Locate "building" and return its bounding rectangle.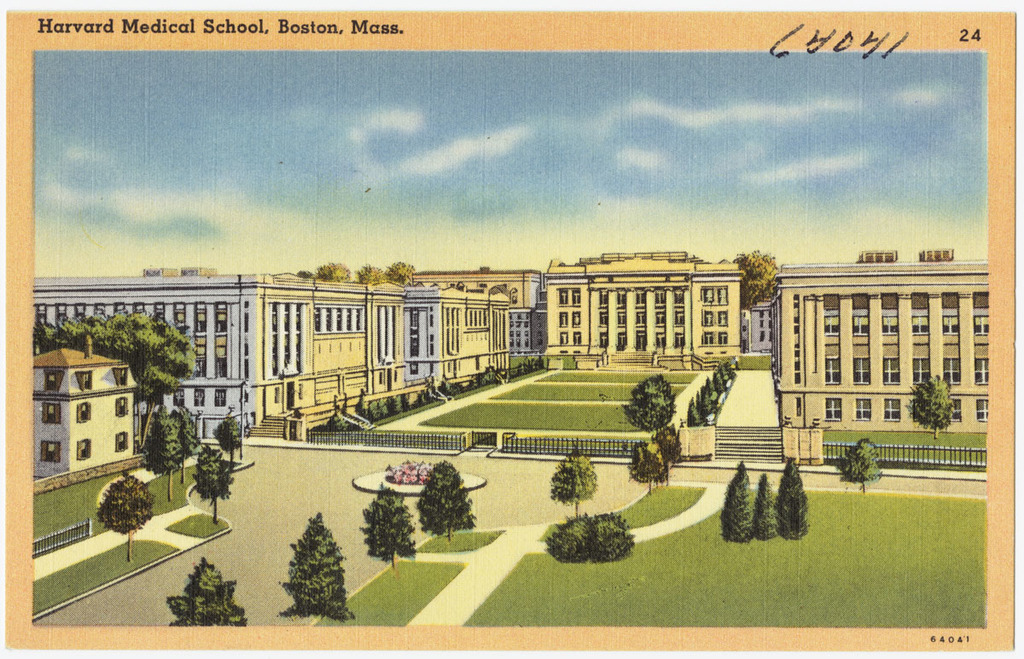
bbox=[541, 248, 746, 370].
